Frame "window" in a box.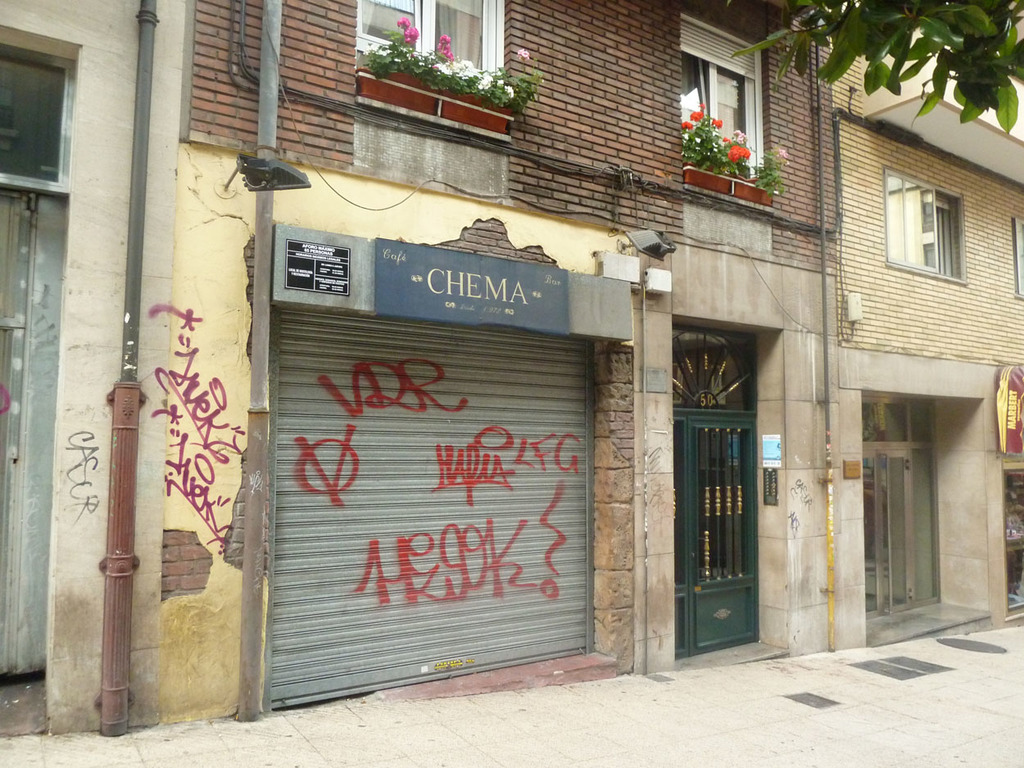
x1=886 y1=168 x2=970 y2=288.
